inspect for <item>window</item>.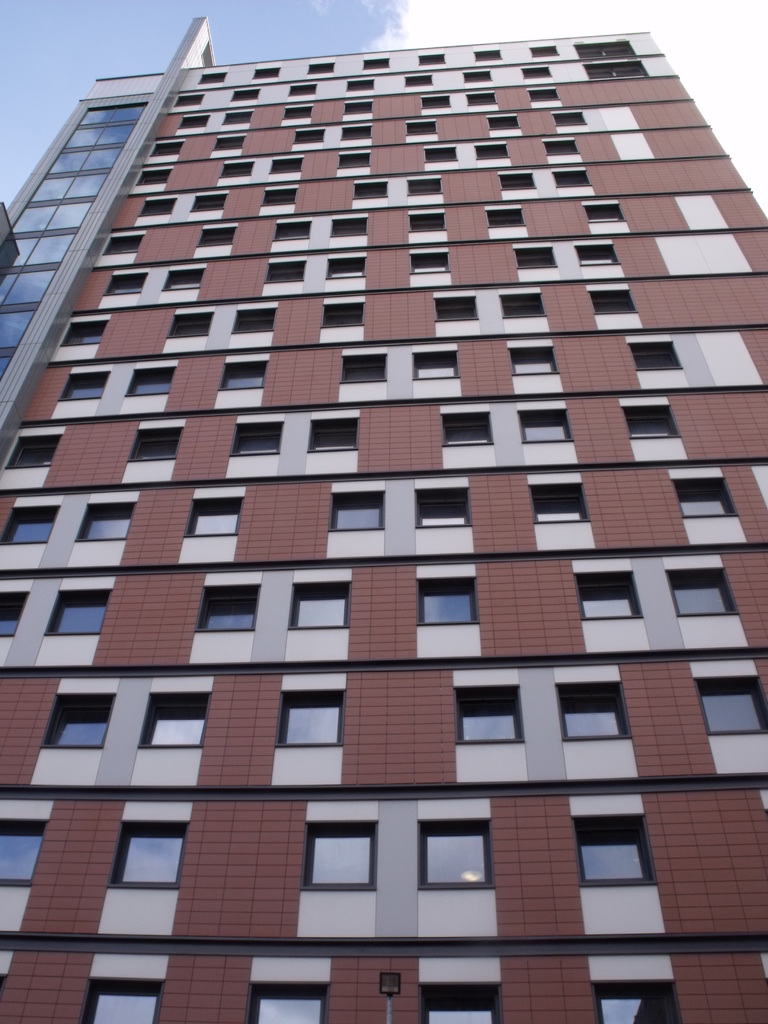
Inspection: l=518, t=410, r=573, b=454.
